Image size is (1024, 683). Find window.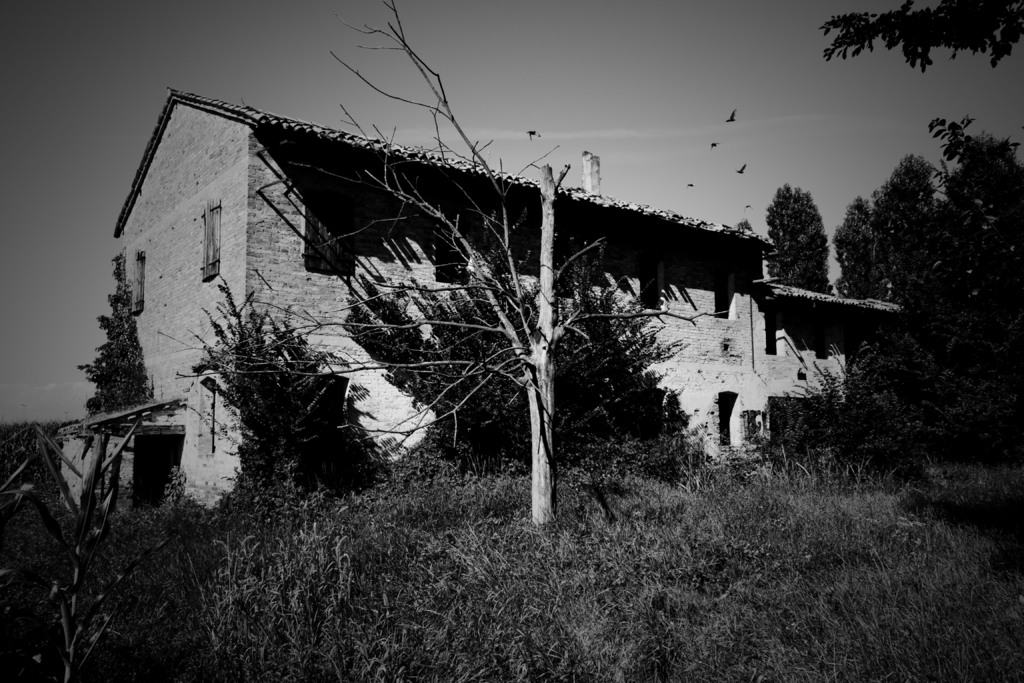
(125,248,144,315).
